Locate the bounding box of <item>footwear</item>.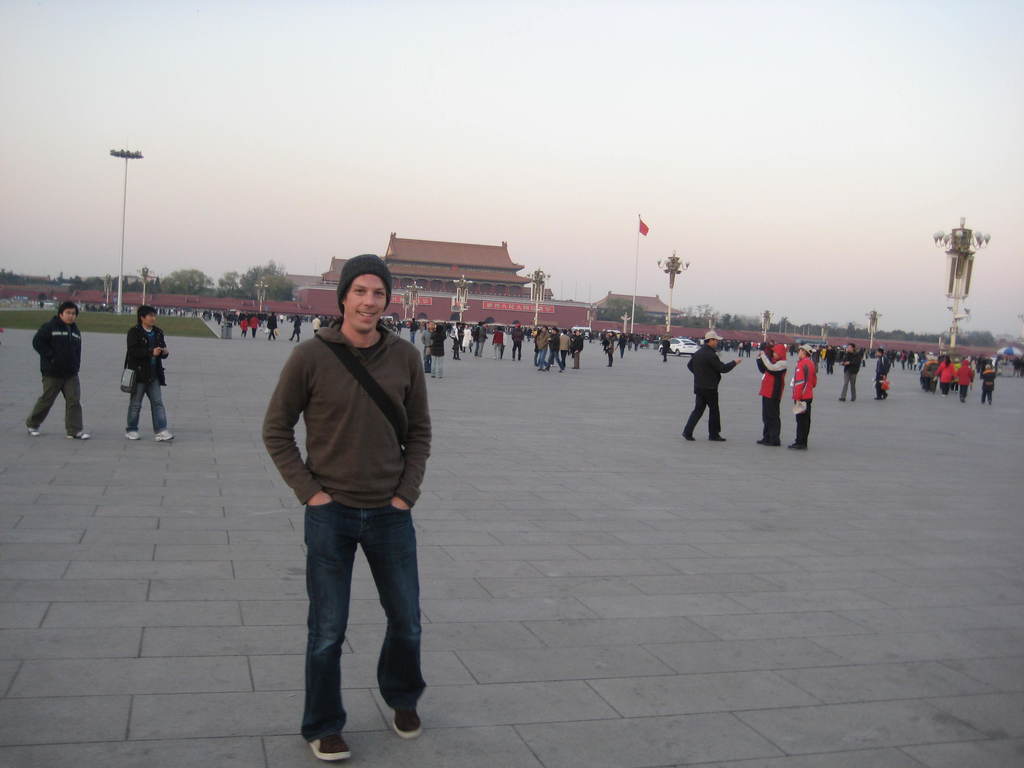
Bounding box: x1=787 y1=435 x2=806 y2=452.
